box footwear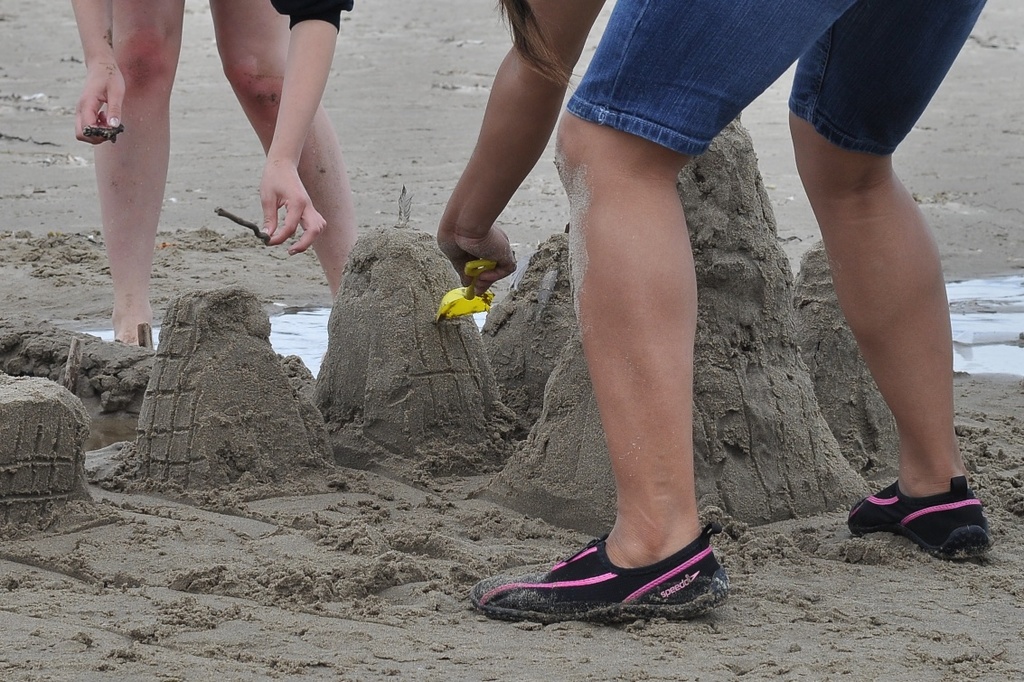
BBox(864, 478, 998, 549)
